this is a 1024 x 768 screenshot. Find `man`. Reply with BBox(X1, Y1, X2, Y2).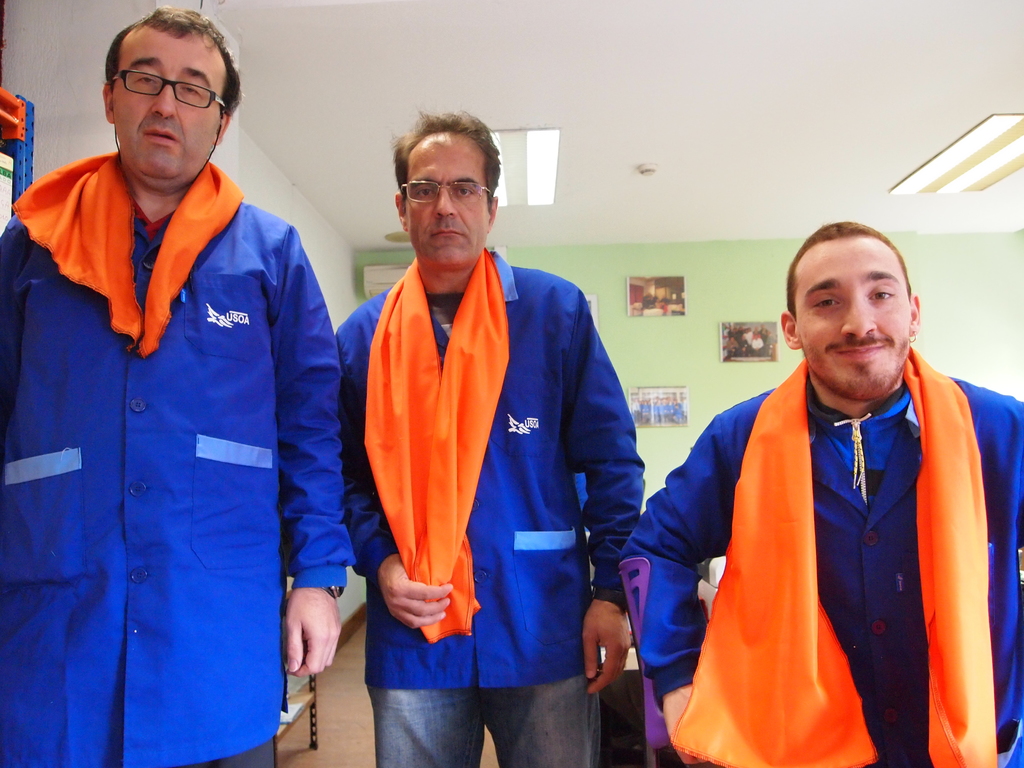
BBox(0, 177, 348, 766).
